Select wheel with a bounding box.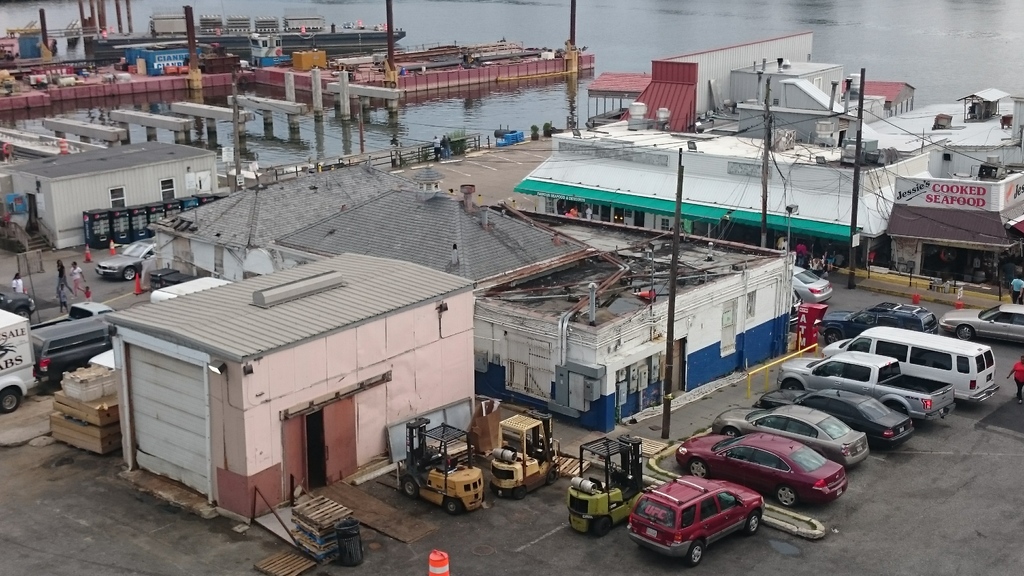
[722, 426, 741, 436].
